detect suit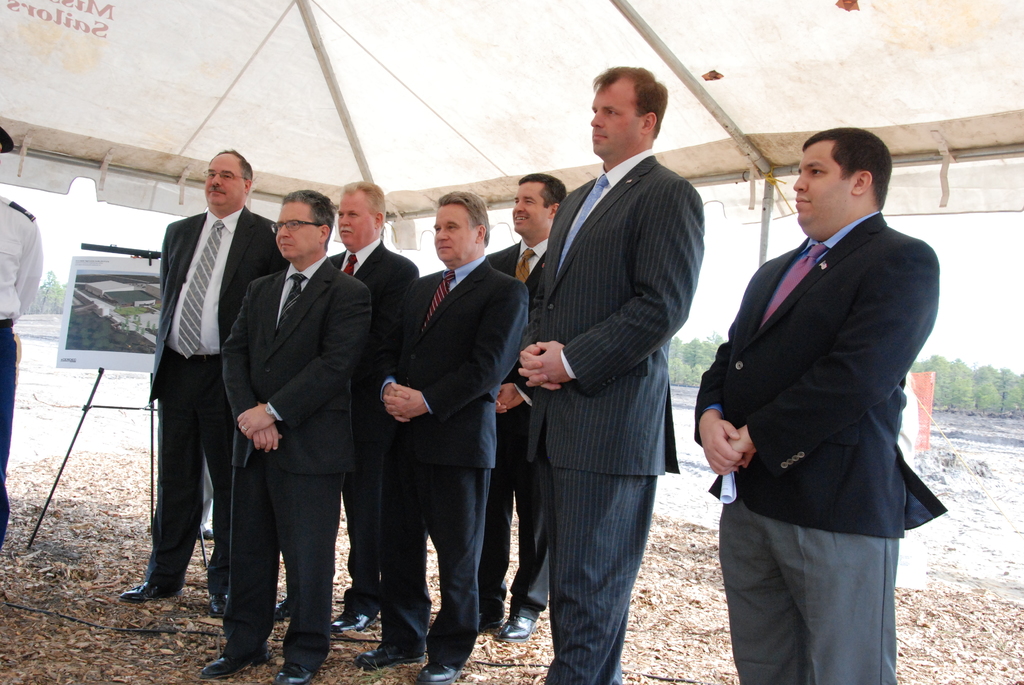
[left=488, top=232, right=559, bottom=624]
